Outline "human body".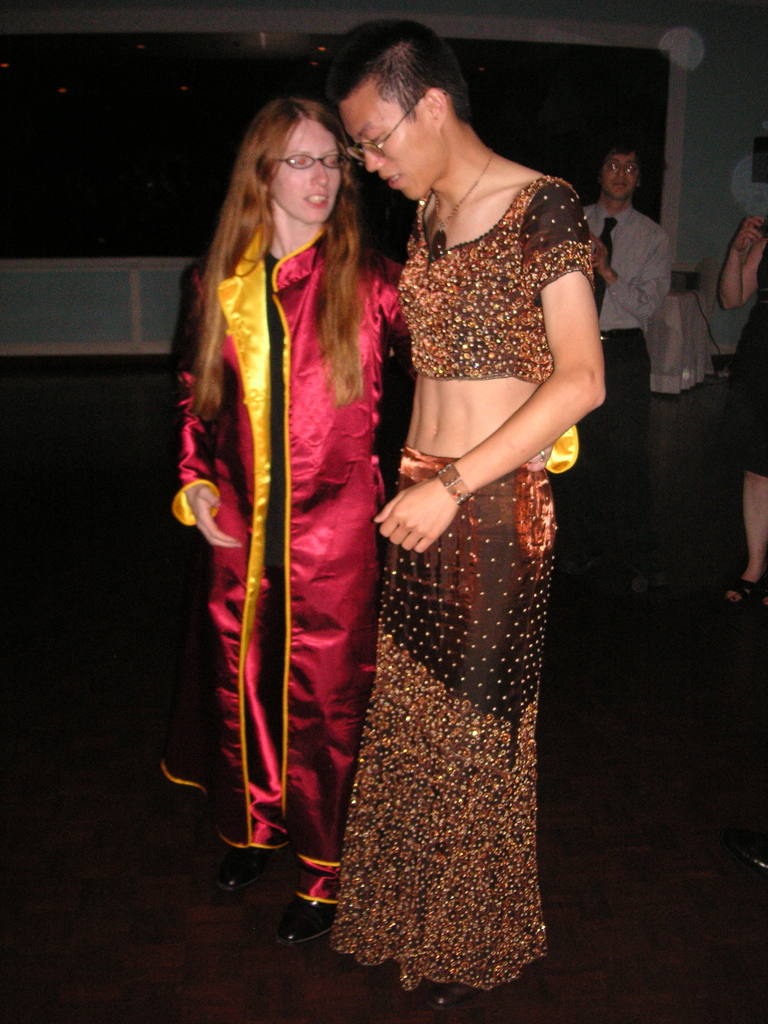
Outline: 351,0,590,1023.
